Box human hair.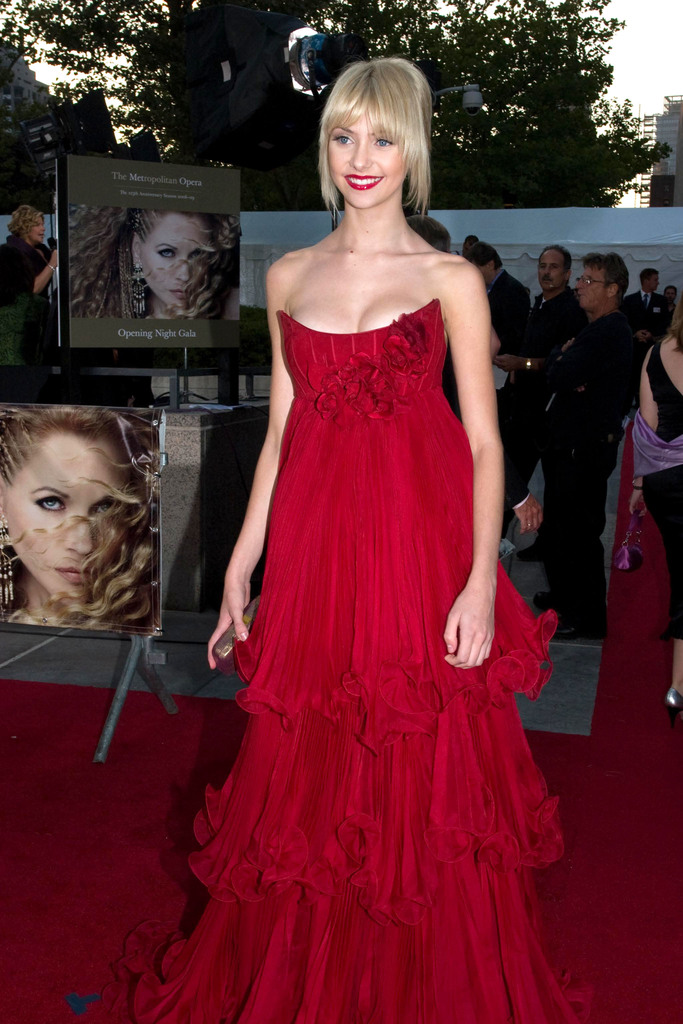
539, 244, 572, 278.
